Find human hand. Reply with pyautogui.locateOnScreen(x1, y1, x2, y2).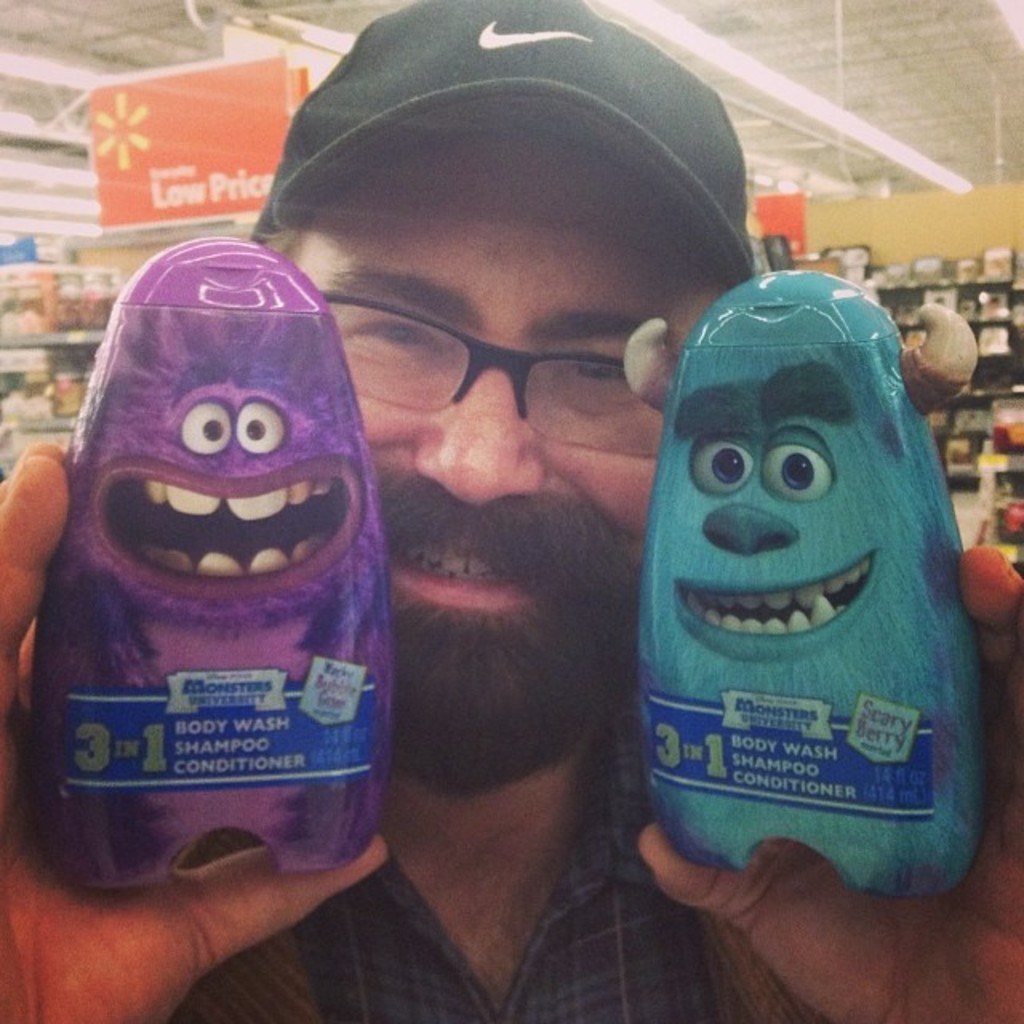
pyautogui.locateOnScreen(635, 542, 1022, 1022).
